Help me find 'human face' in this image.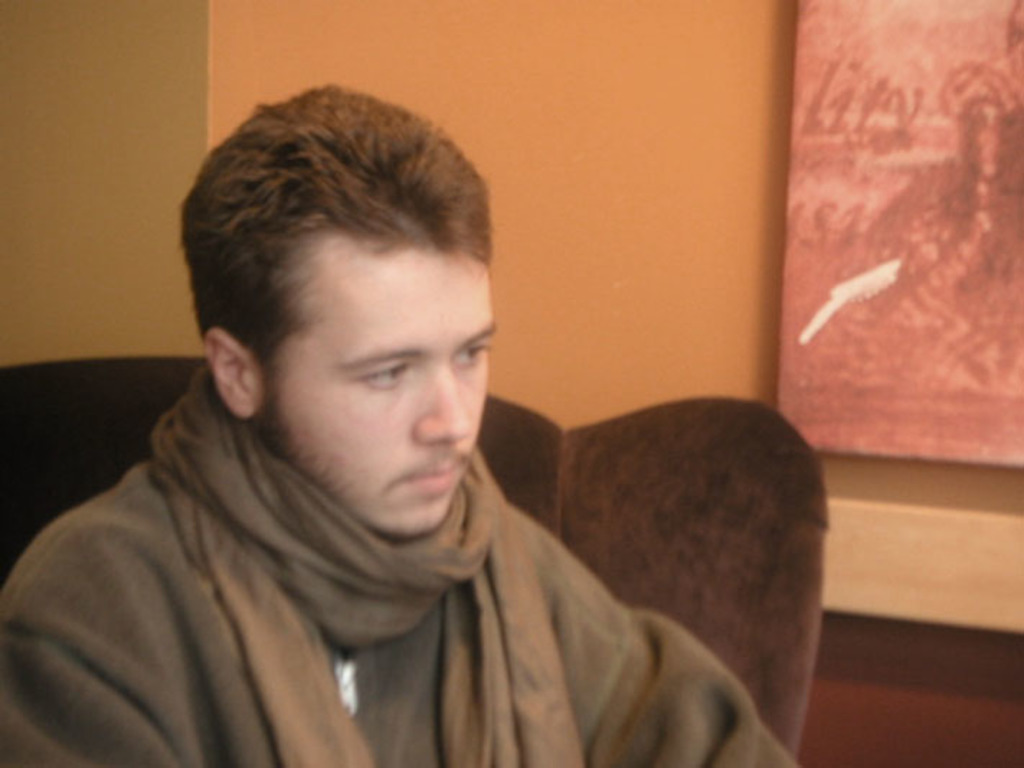
Found it: BBox(268, 249, 495, 532).
